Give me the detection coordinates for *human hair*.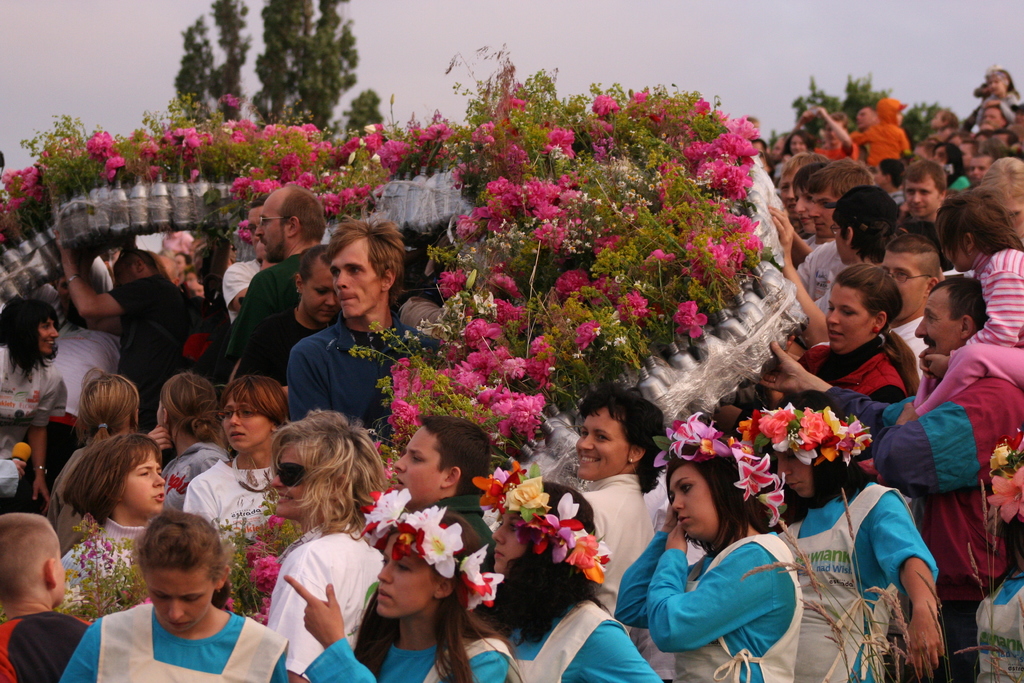
[805,156,872,194].
